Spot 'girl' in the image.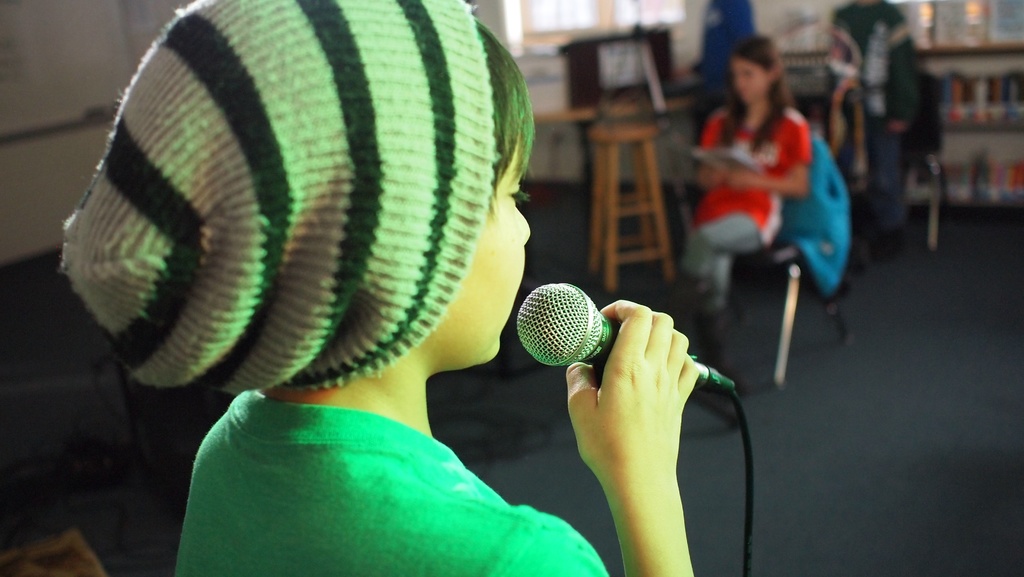
'girl' found at box(661, 33, 815, 371).
